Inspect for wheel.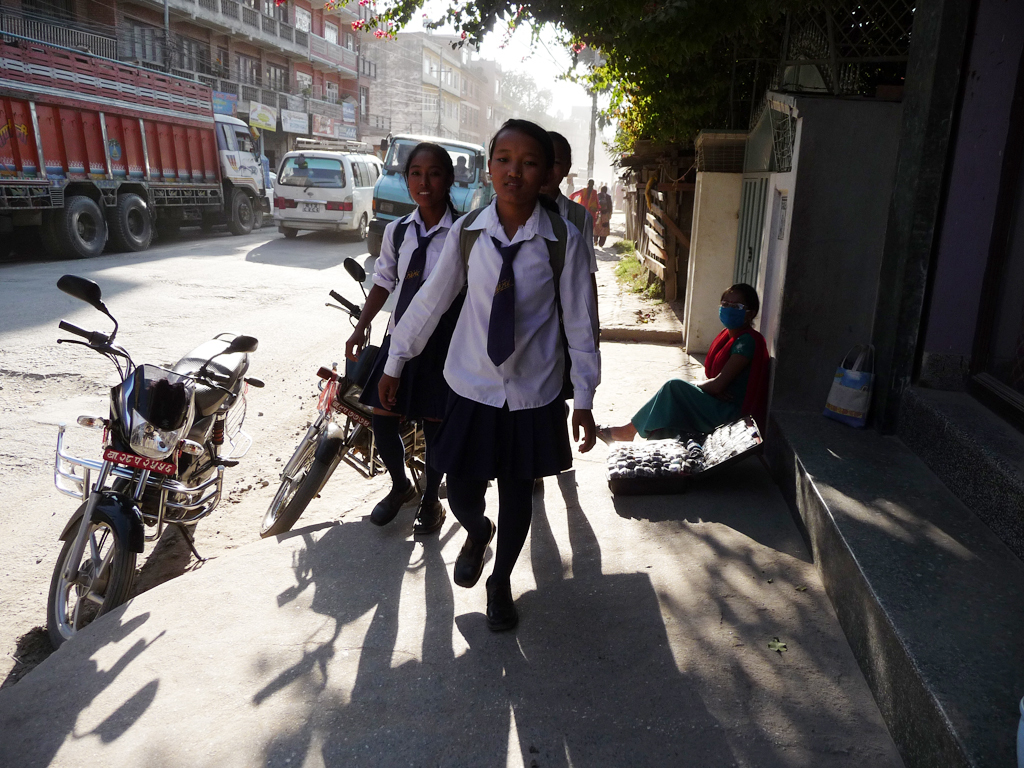
Inspection: box=[41, 194, 111, 260].
